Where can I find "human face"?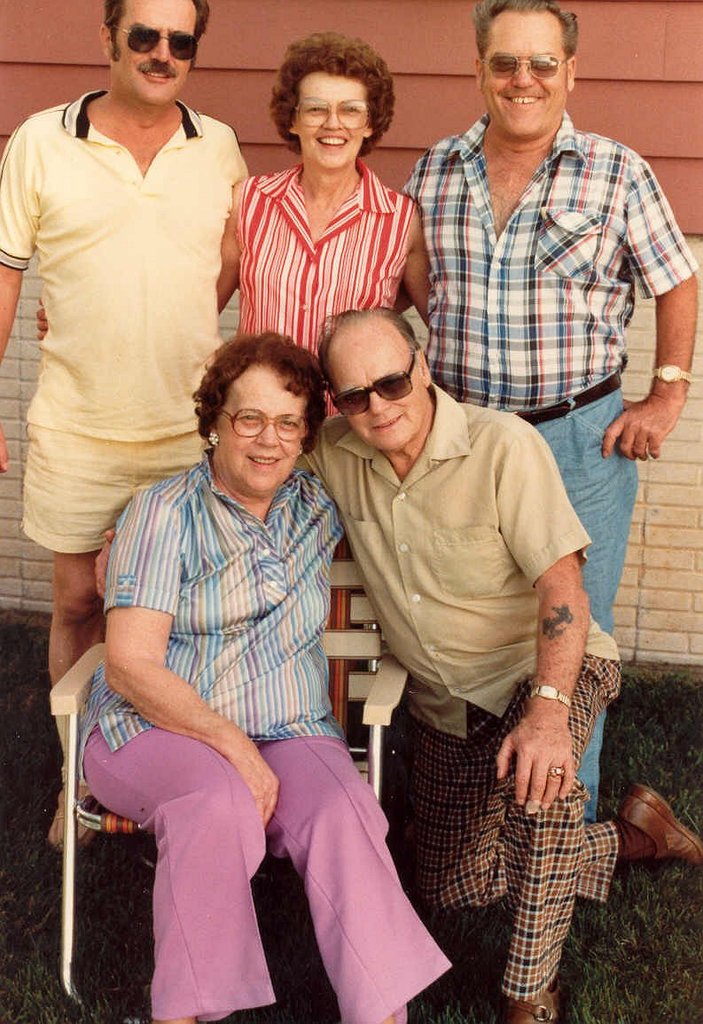
You can find it at bbox=[112, 0, 200, 106].
